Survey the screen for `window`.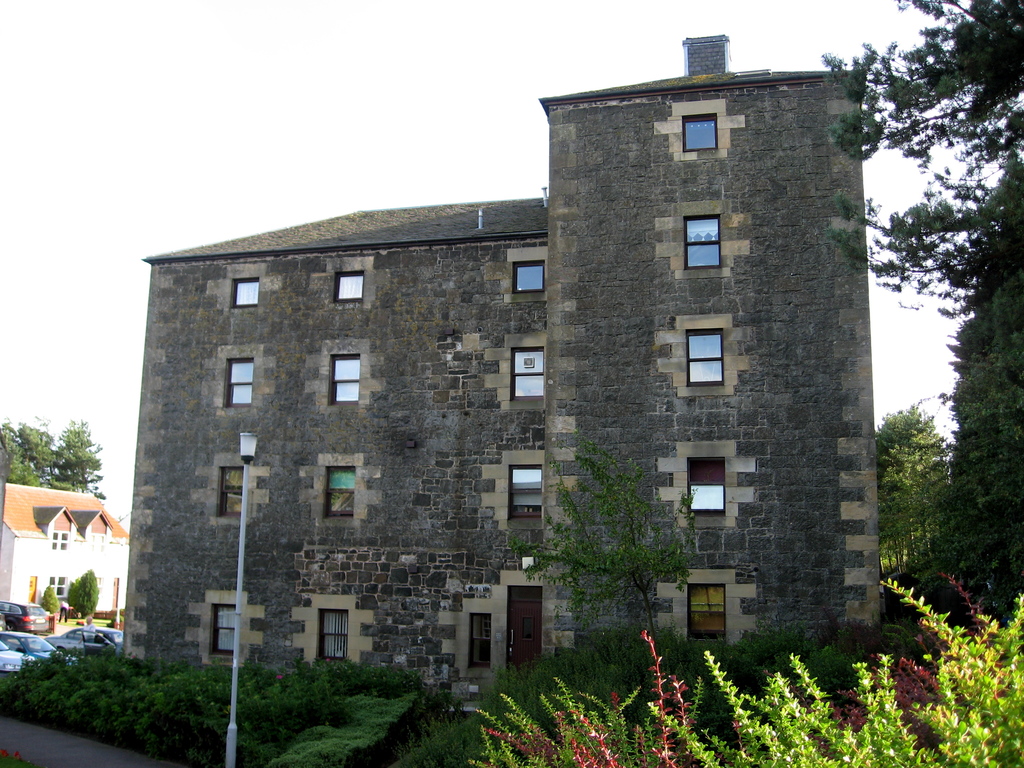
Survey found: (508, 347, 544, 399).
